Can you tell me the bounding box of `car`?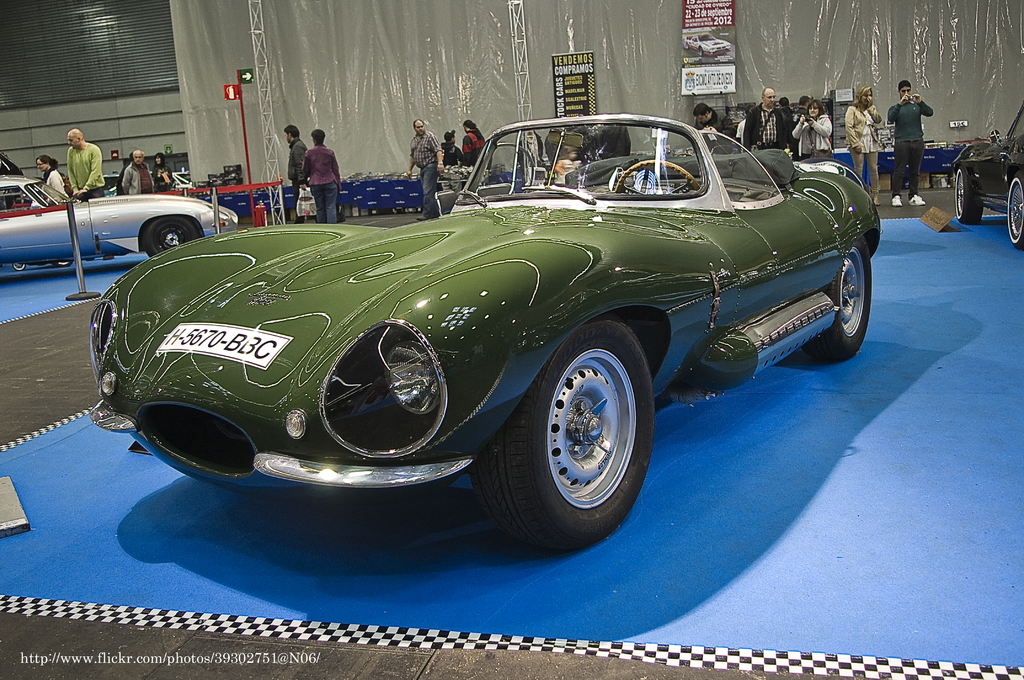
[0, 177, 239, 259].
